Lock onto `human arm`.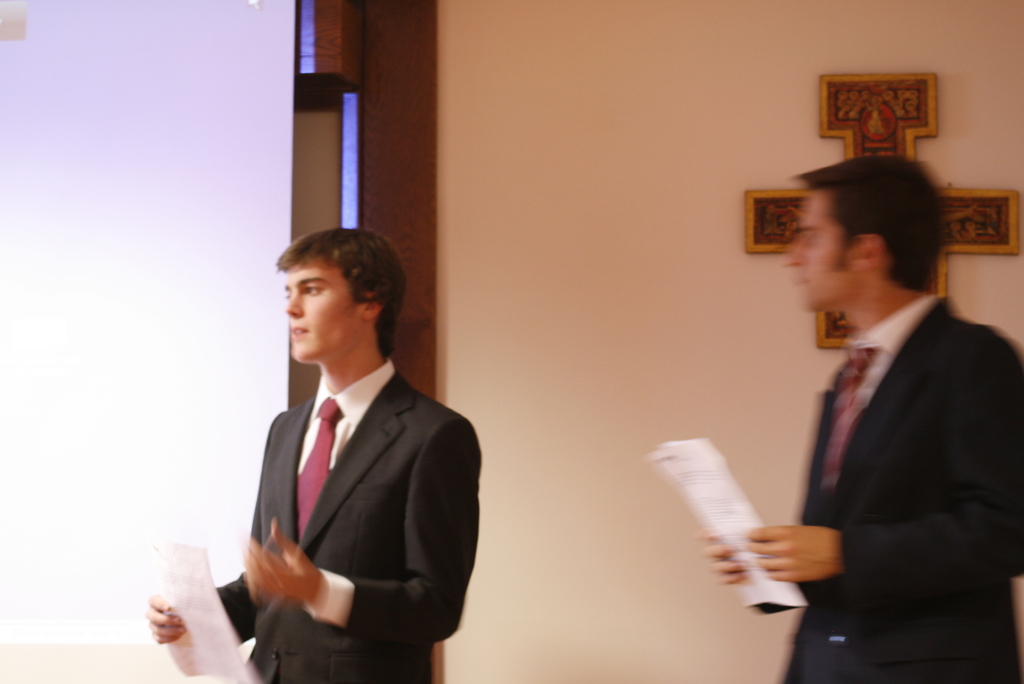
Locked: bbox(245, 422, 479, 648).
